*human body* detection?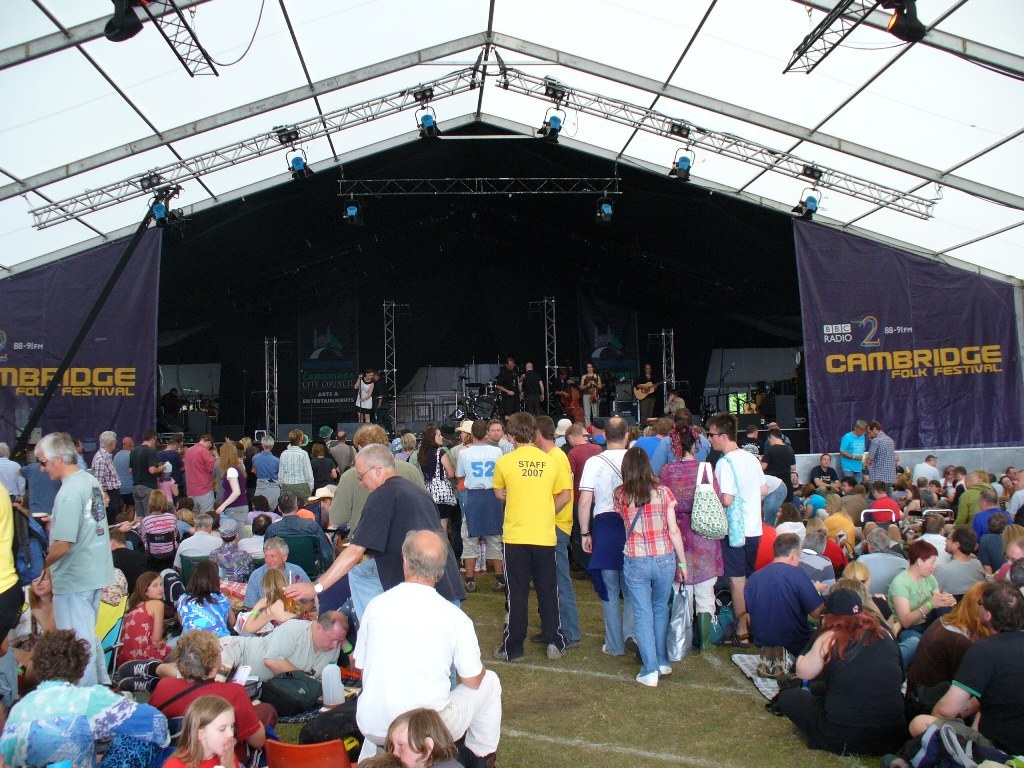
detection(769, 473, 790, 536)
